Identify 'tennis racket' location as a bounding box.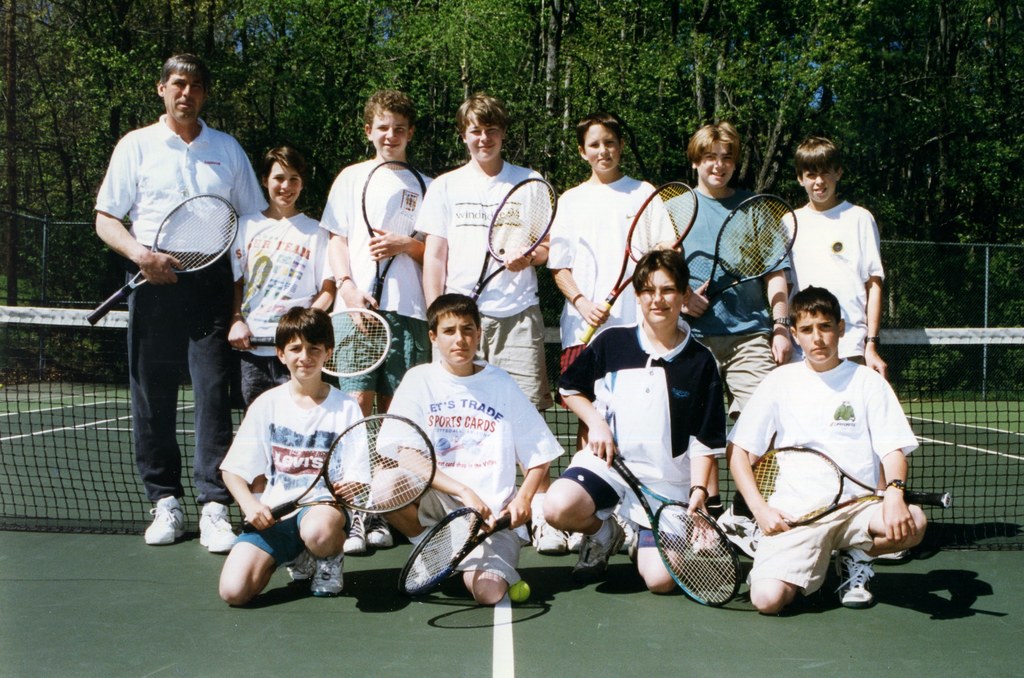
[577,180,698,343].
